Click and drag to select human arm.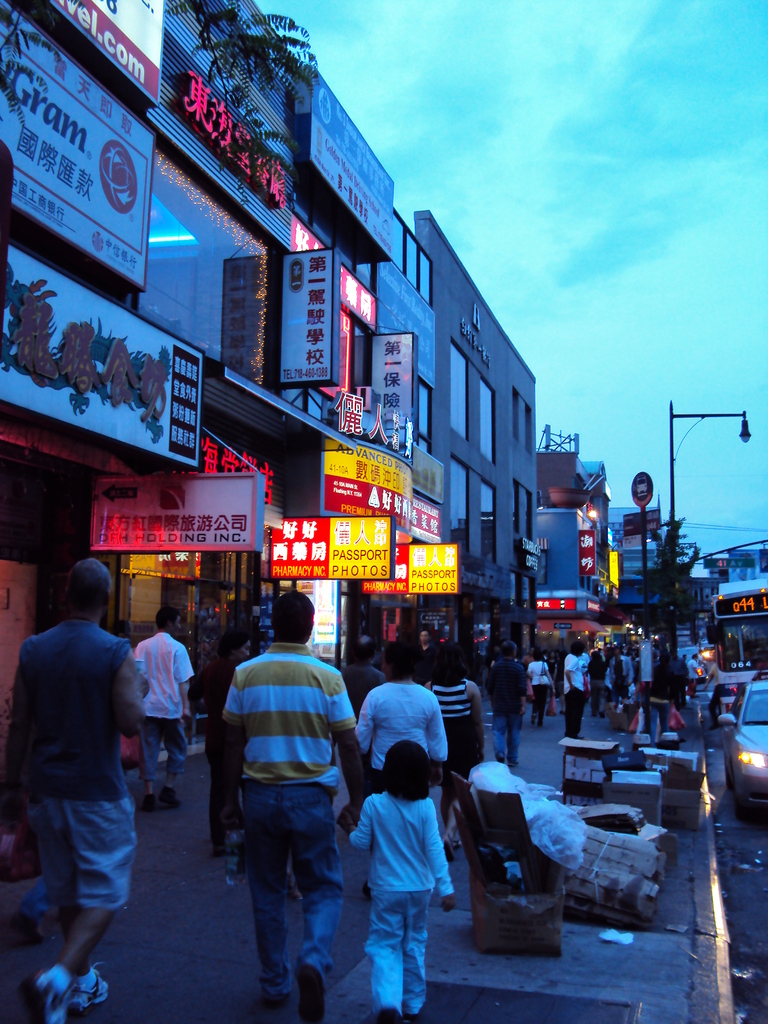
Selection: crop(417, 798, 460, 914).
